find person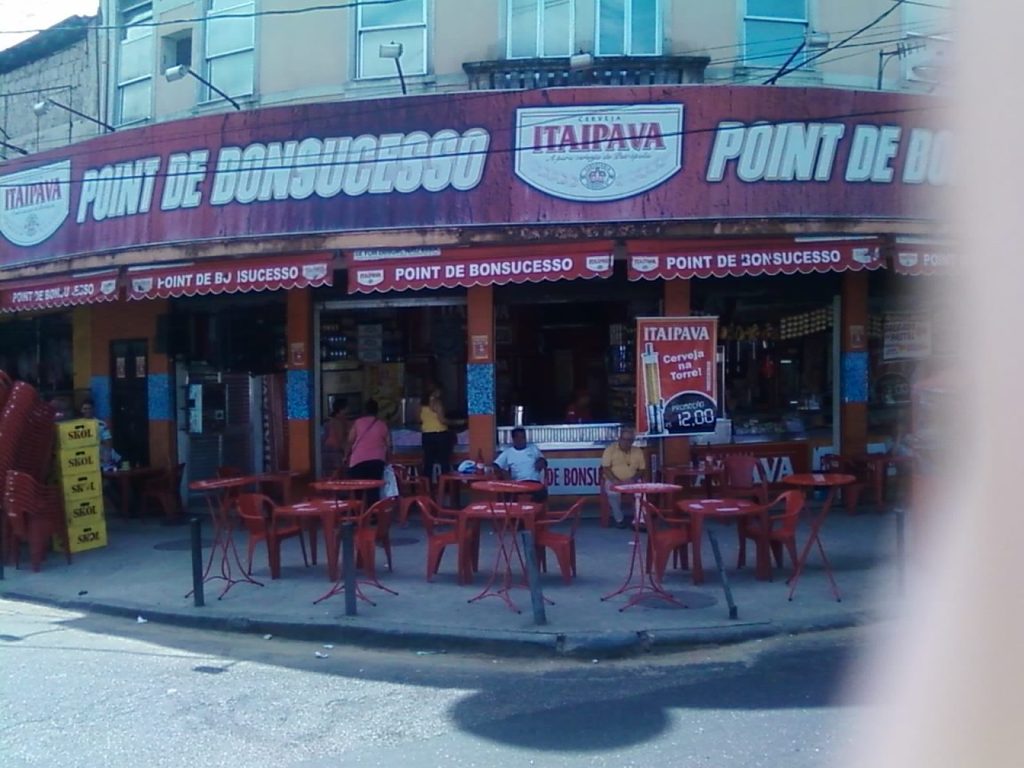
BBox(598, 419, 648, 551)
